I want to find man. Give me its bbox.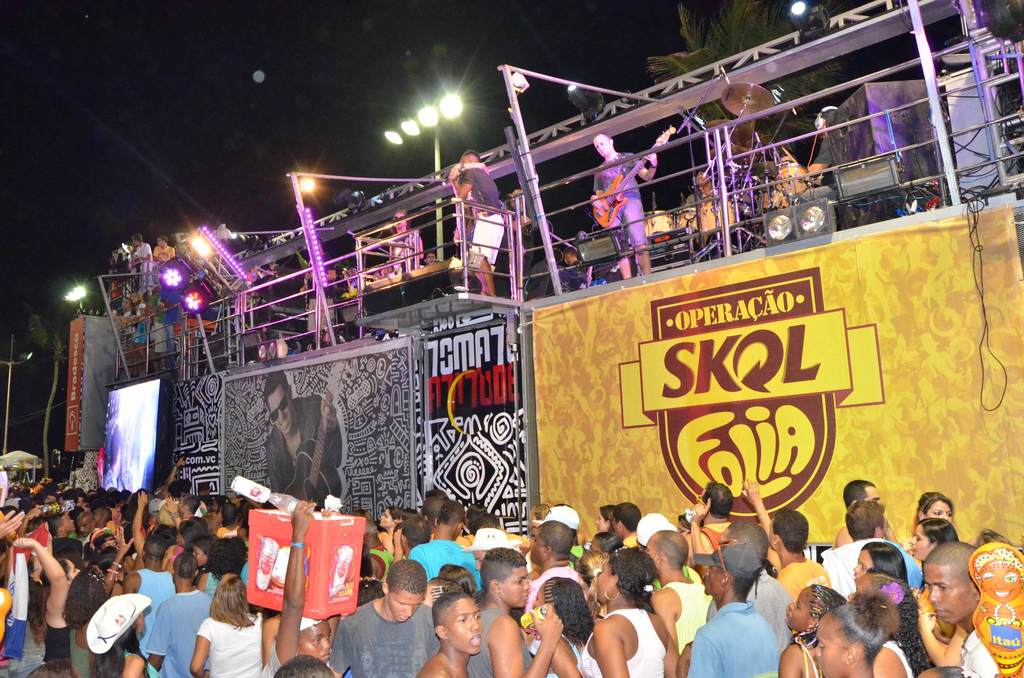
{"x1": 148, "y1": 456, "x2": 184, "y2": 515}.
